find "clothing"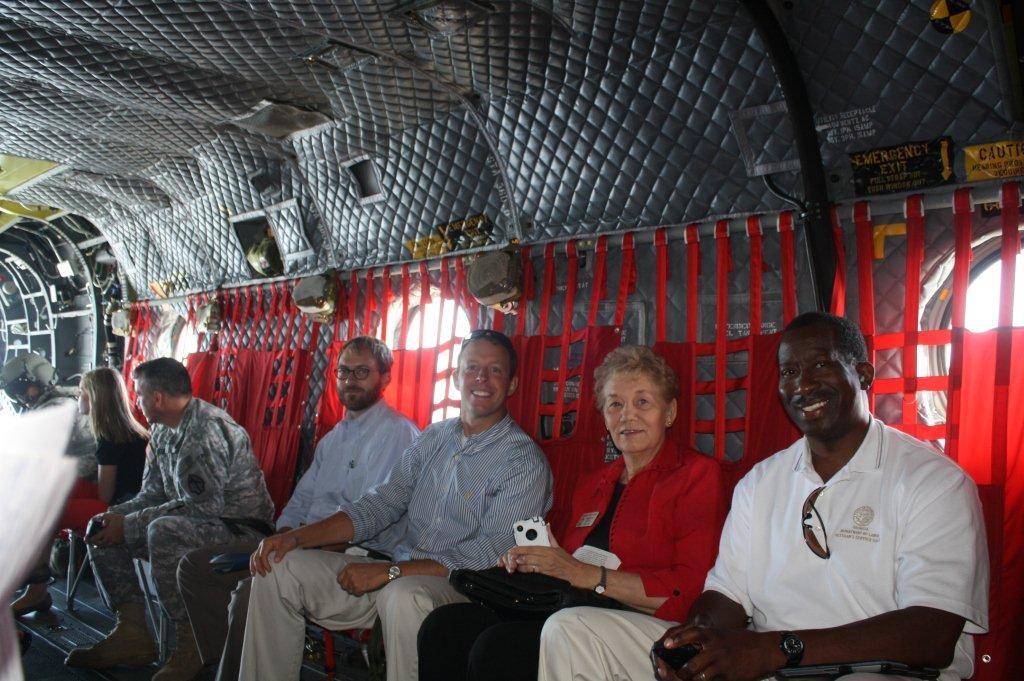
x1=87 y1=396 x2=275 y2=649
